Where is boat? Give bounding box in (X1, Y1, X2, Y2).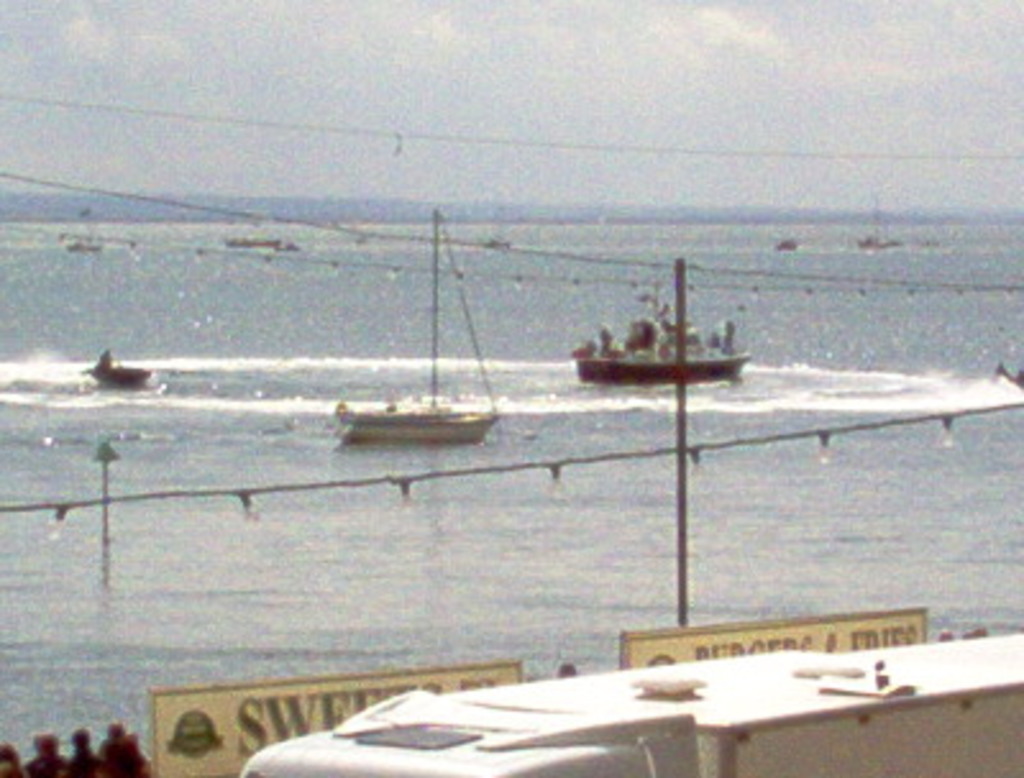
(84, 345, 159, 386).
